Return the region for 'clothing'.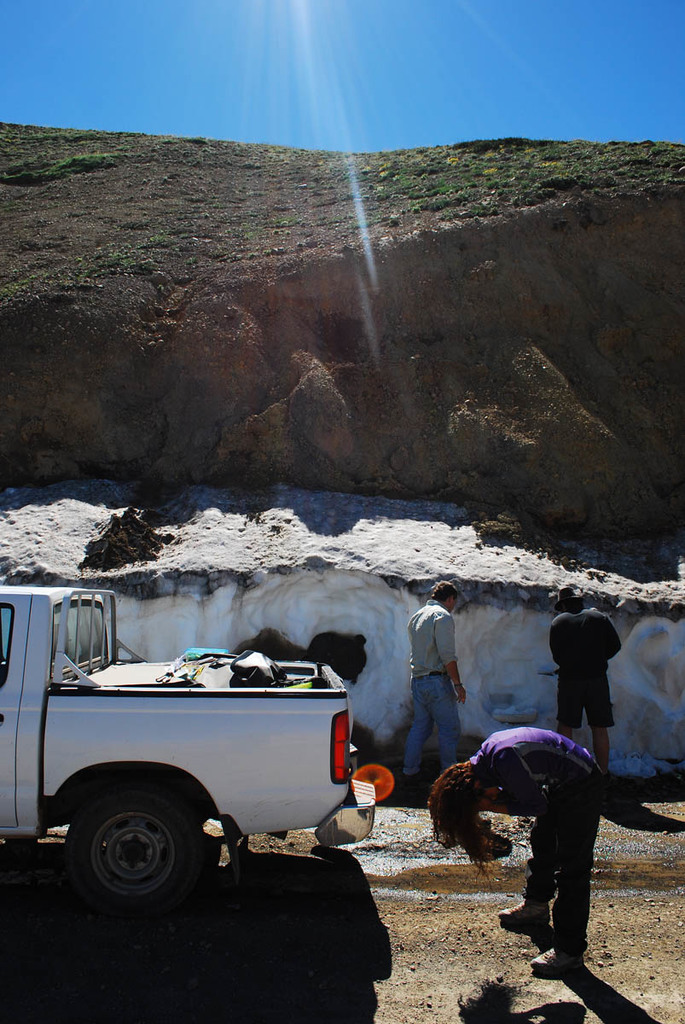
(543, 602, 618, 740).
